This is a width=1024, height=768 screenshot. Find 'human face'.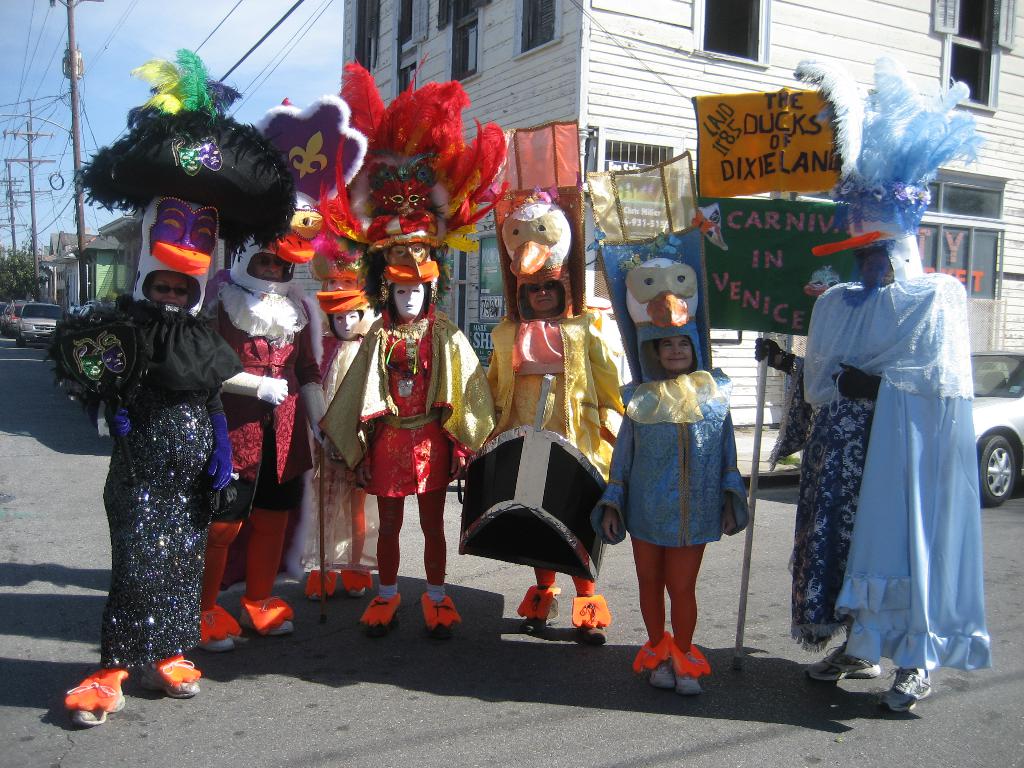
Bounding box: rect(660, 341, 691, 373).
